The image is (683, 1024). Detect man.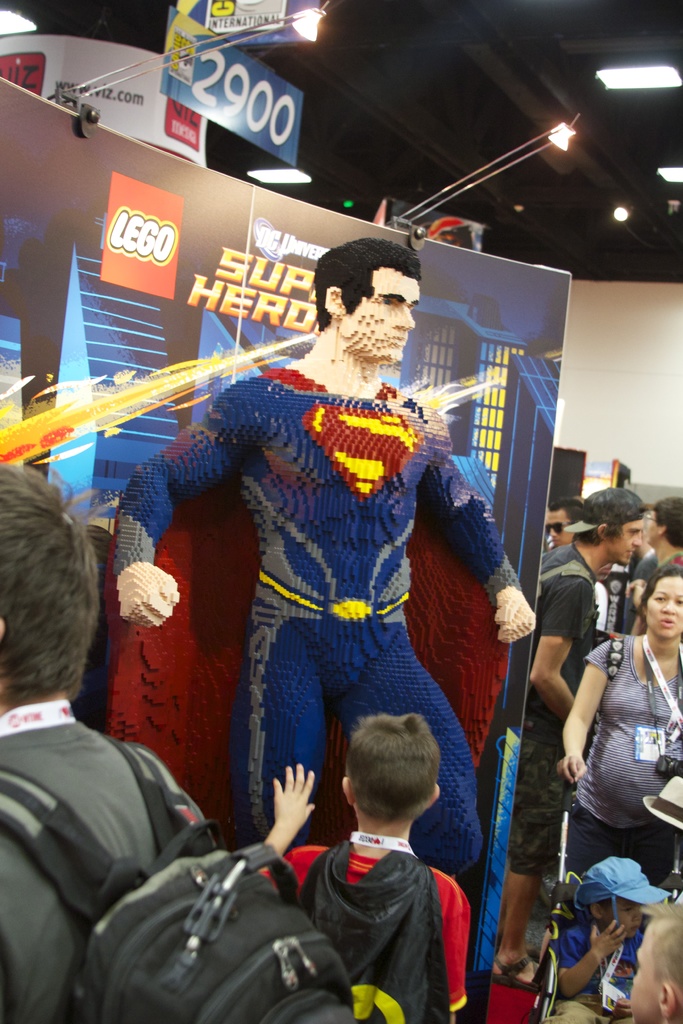
Detection: 0/468/353/1023.
